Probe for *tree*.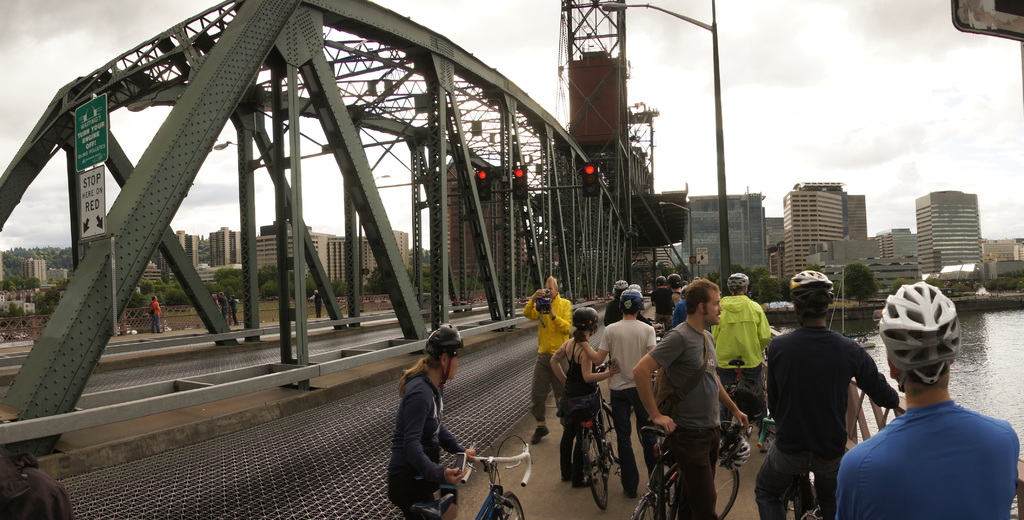
Probe result: crop(303, 274, 321, 294).
